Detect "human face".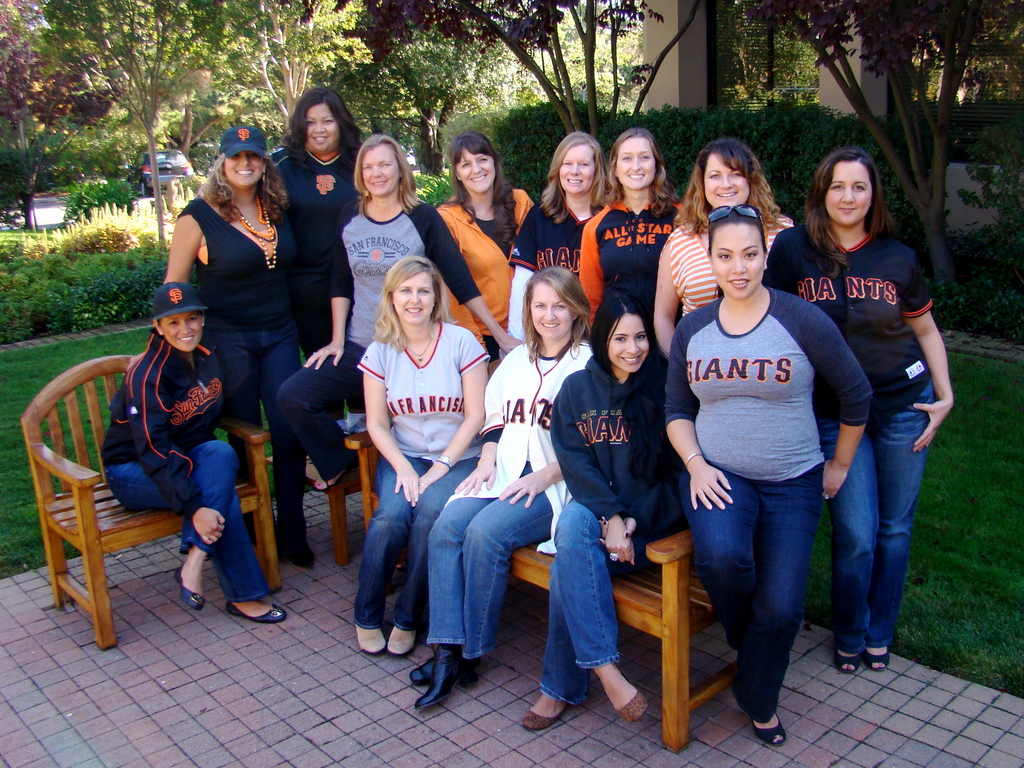
Detected at 456/148/496/194.
